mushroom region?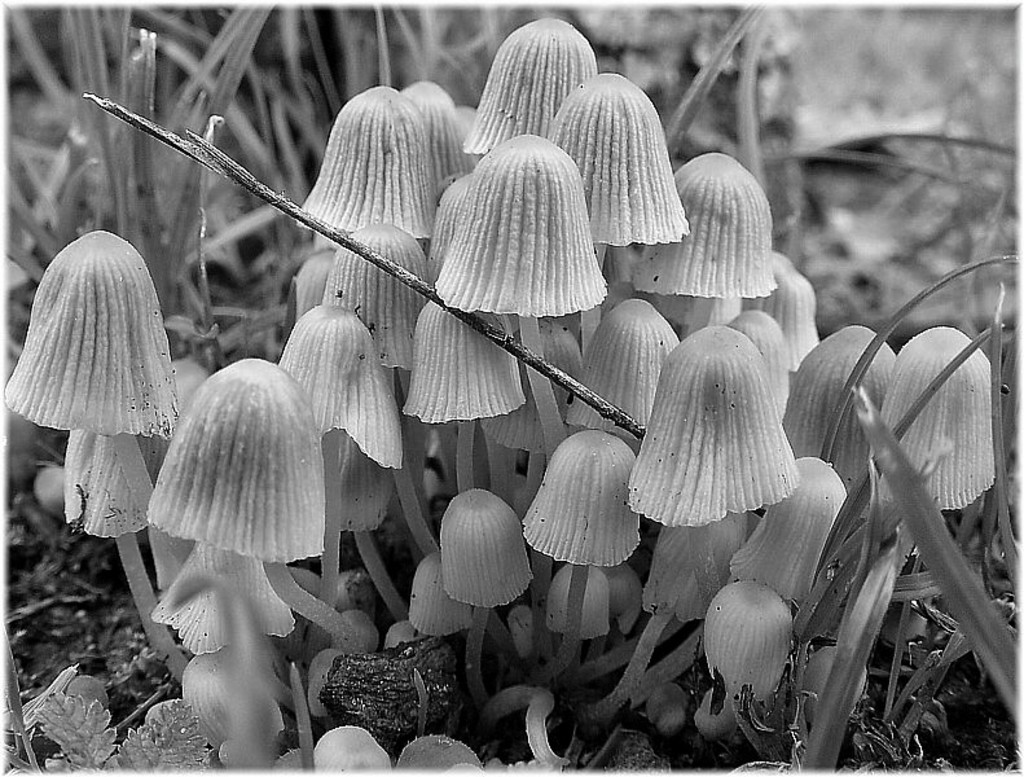
pyautogui.locateOnScreen(620, 317, 799, 530)
